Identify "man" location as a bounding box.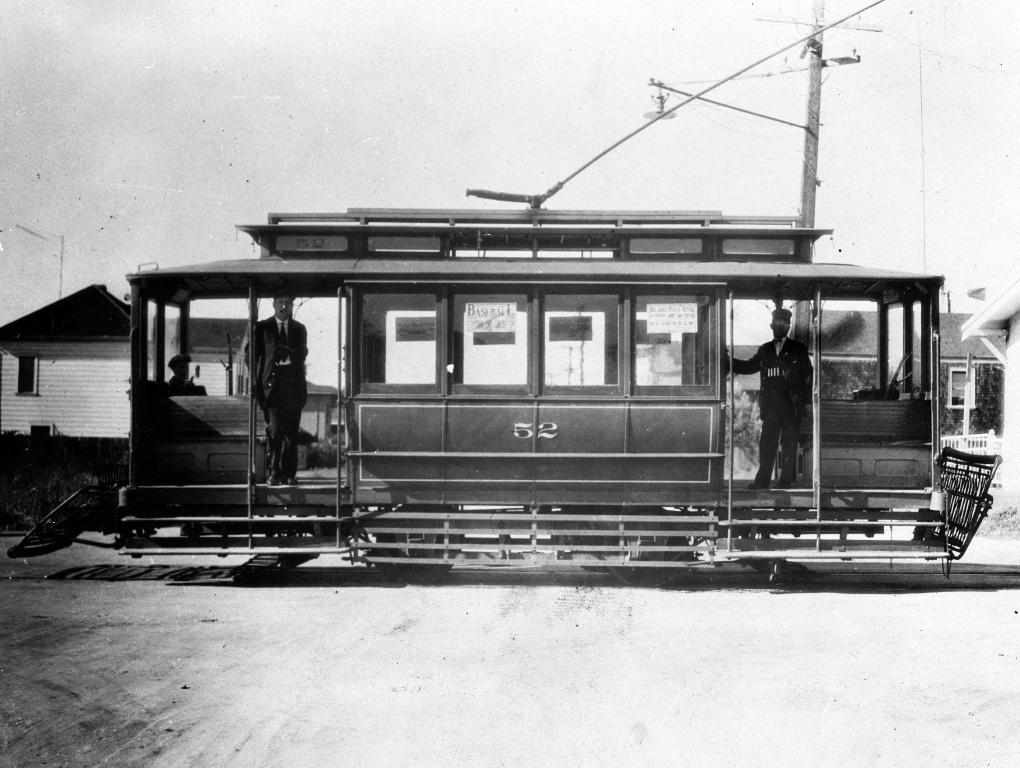
726 306 813 489.
